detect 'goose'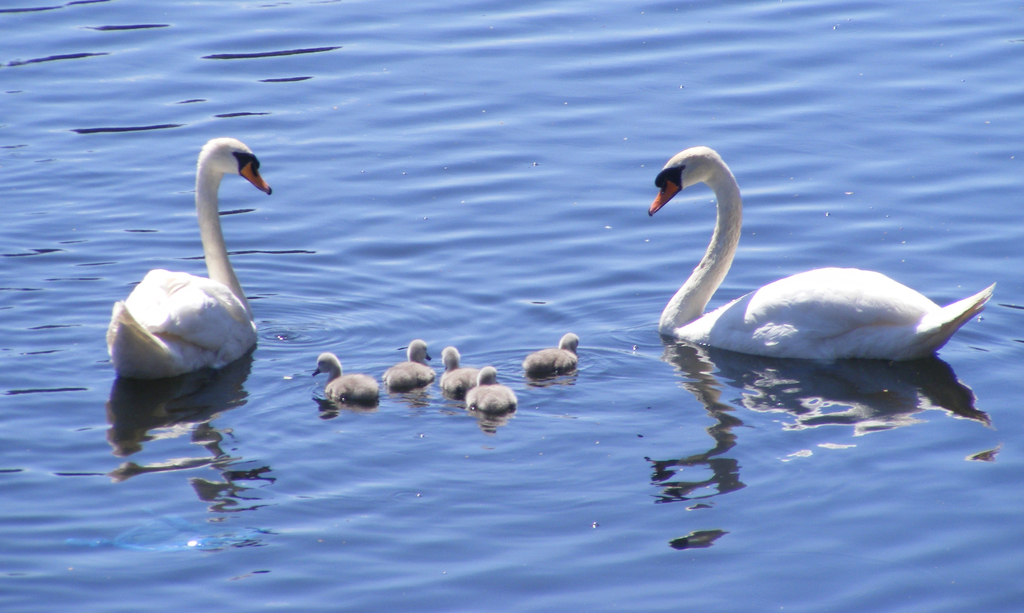
bbox(387, 338, 431, 388)
